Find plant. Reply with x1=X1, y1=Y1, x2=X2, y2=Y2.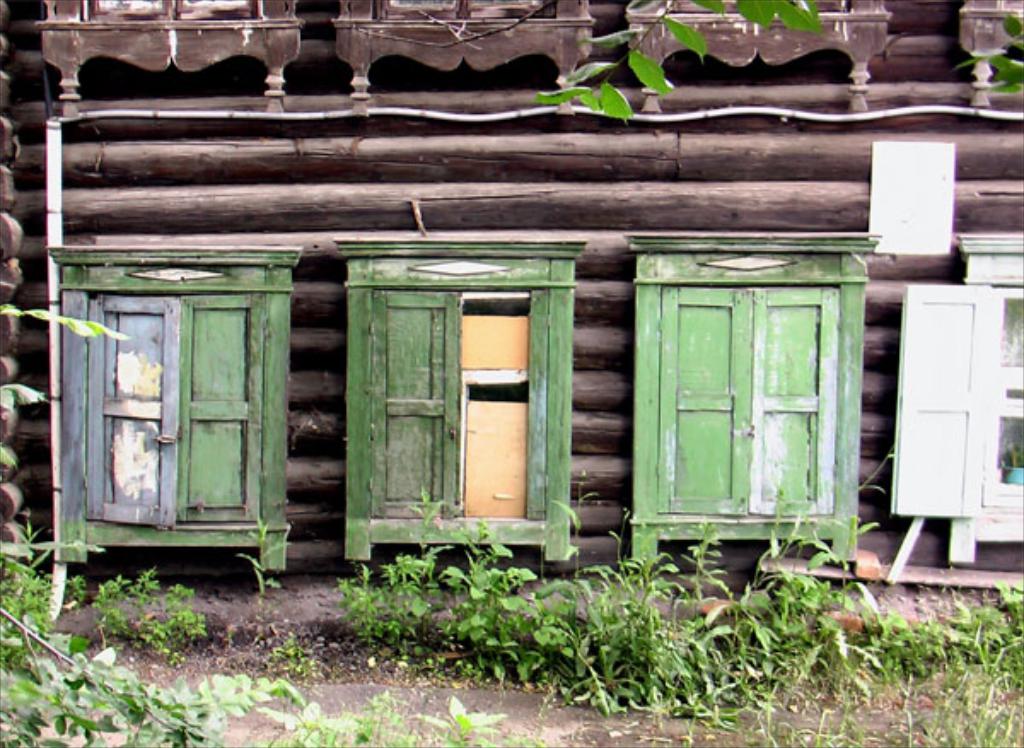
x1=416, y1=492, x2=451, y2=576.
